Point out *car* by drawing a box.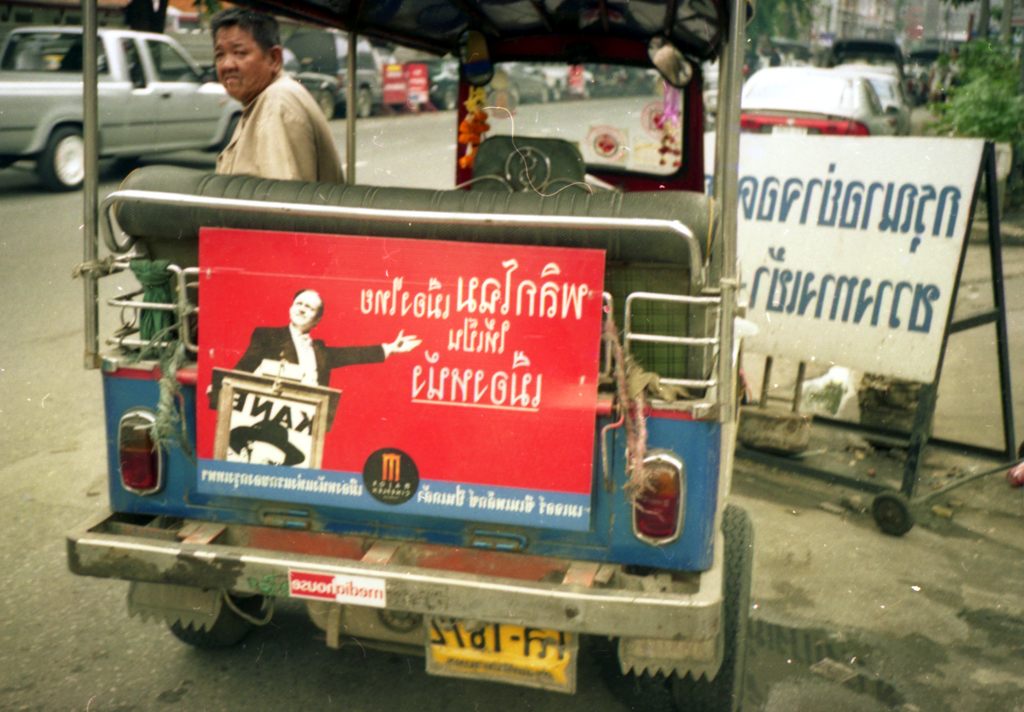
BBox(743, 71, 891, 127).
